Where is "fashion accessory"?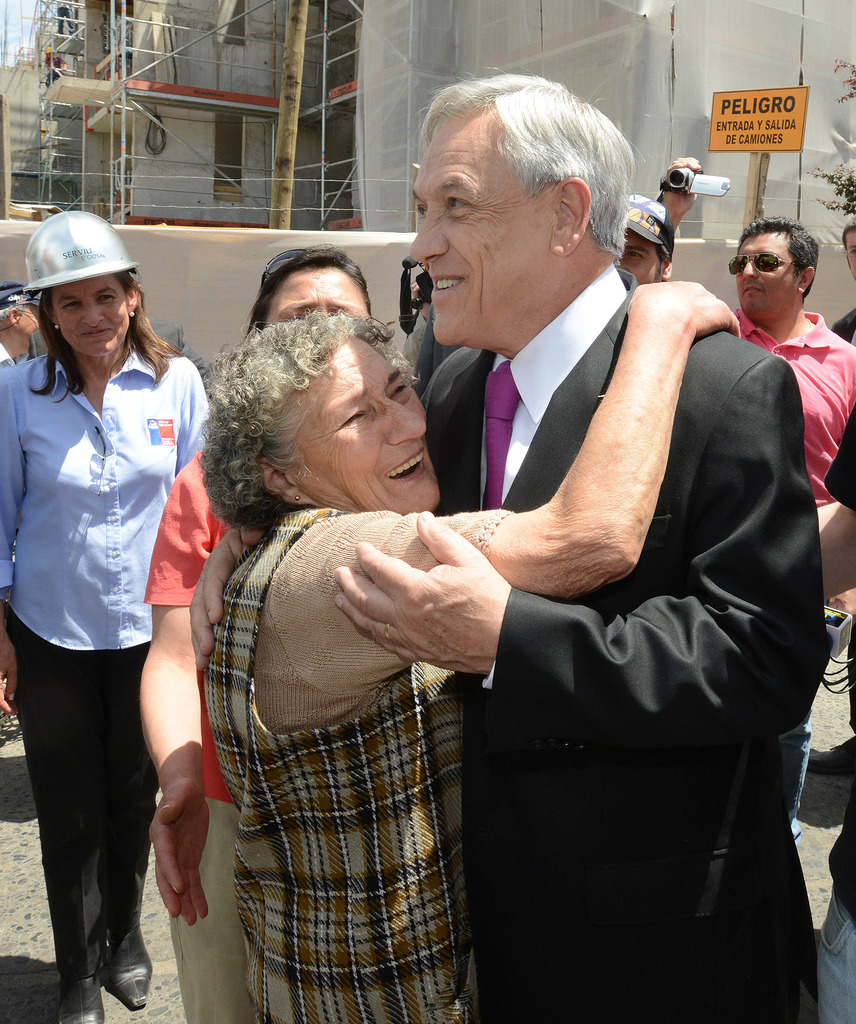
<bbox>624, 194, 674, 257</bbox>.
